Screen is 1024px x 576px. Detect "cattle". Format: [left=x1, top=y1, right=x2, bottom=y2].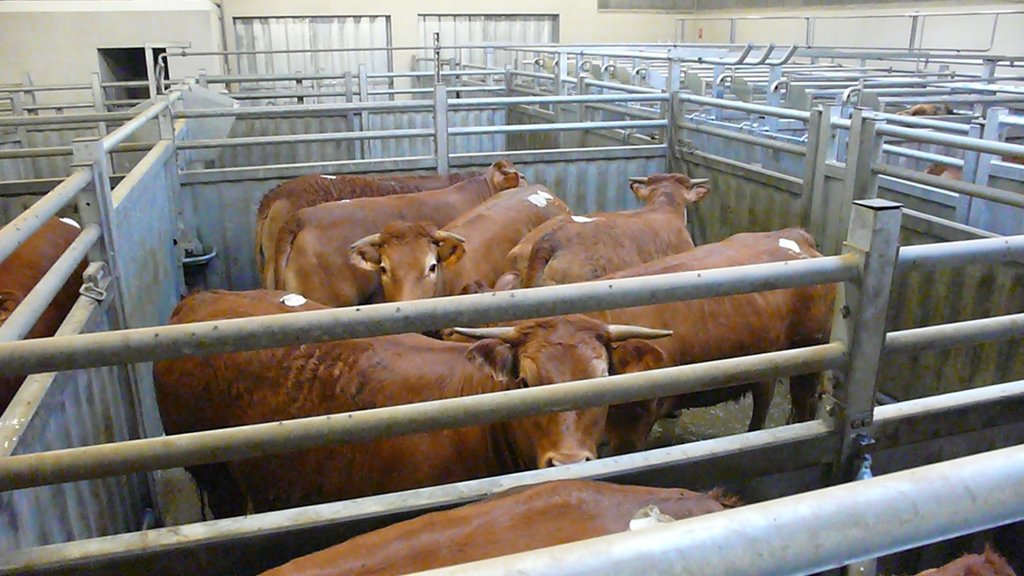
[left=513, top=164, right=701, bottom=291].
